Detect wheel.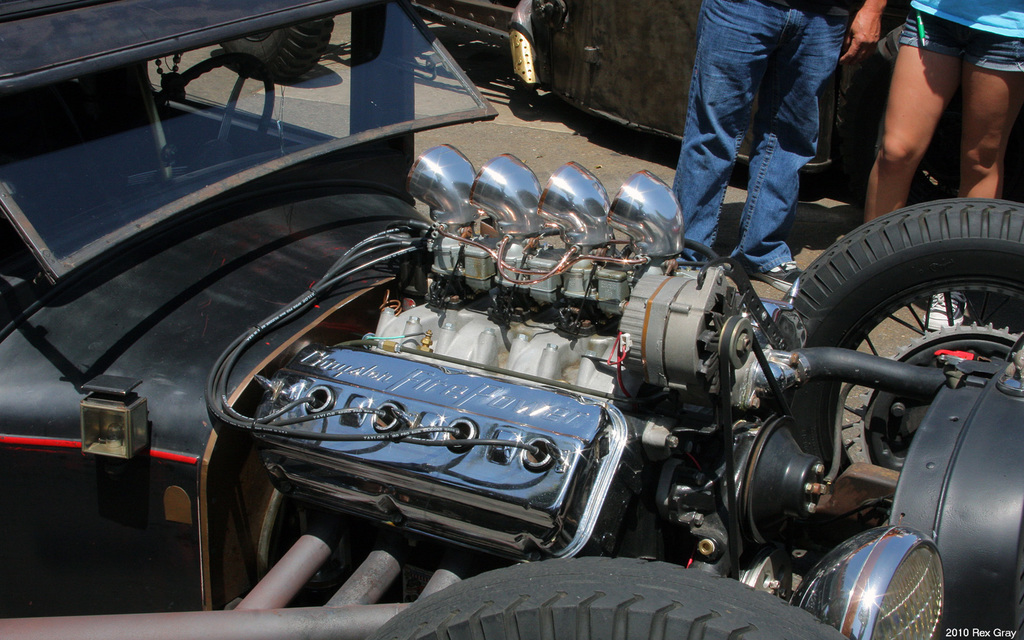
Detected at pyautogui.locateOnScreen(776, 199, 1023, 460).
